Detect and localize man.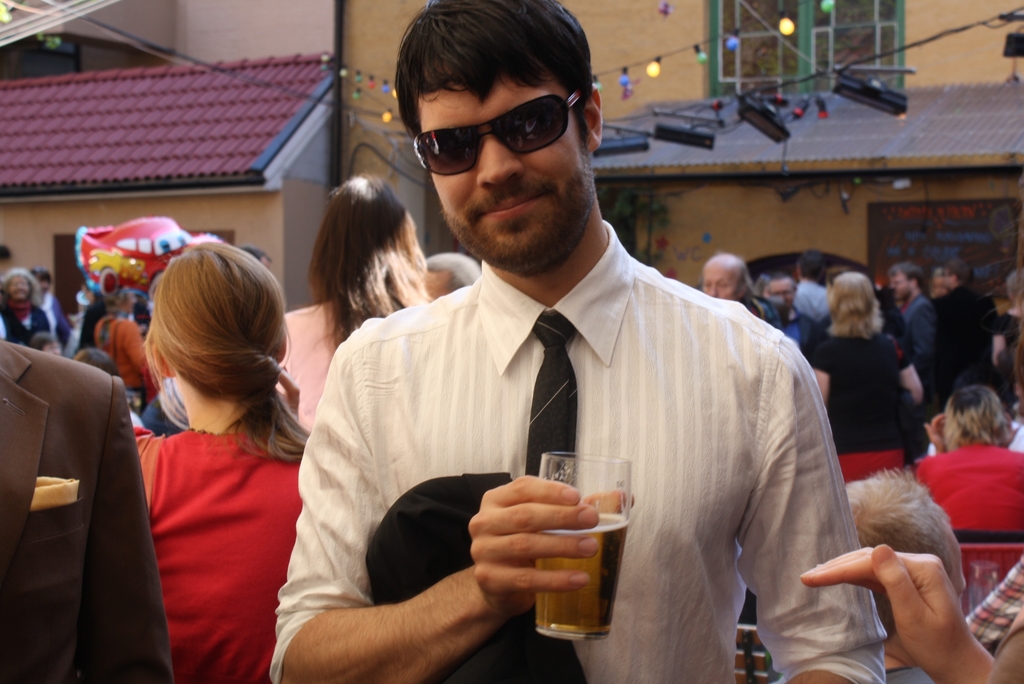
Localized at [892, 264, 936, 381].
